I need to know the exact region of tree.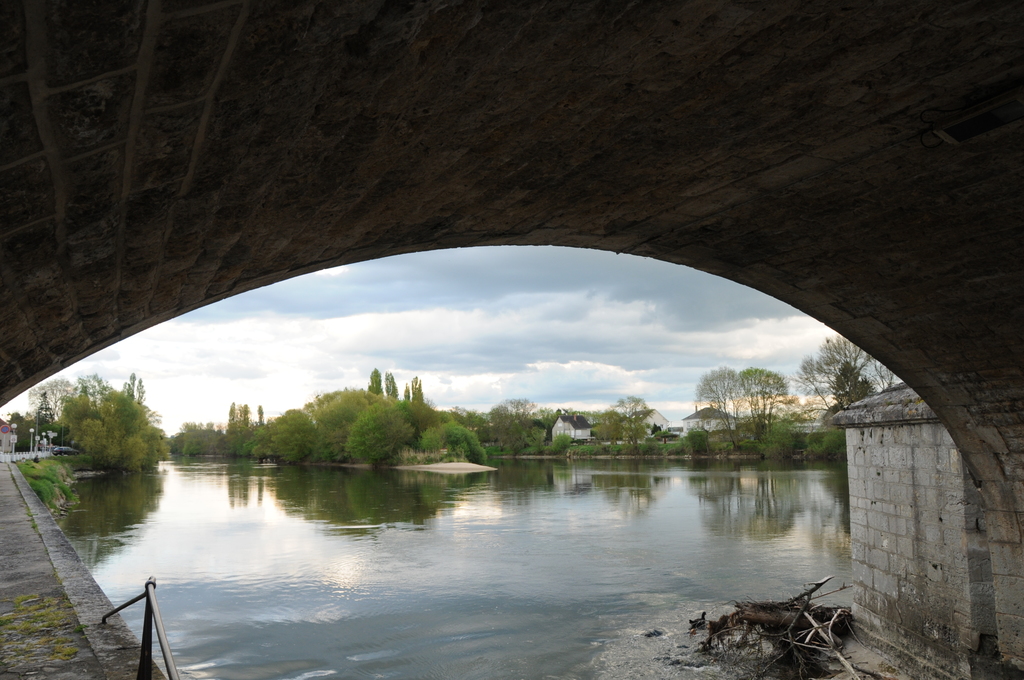
Region: <box>170,421,230,459</box>.
